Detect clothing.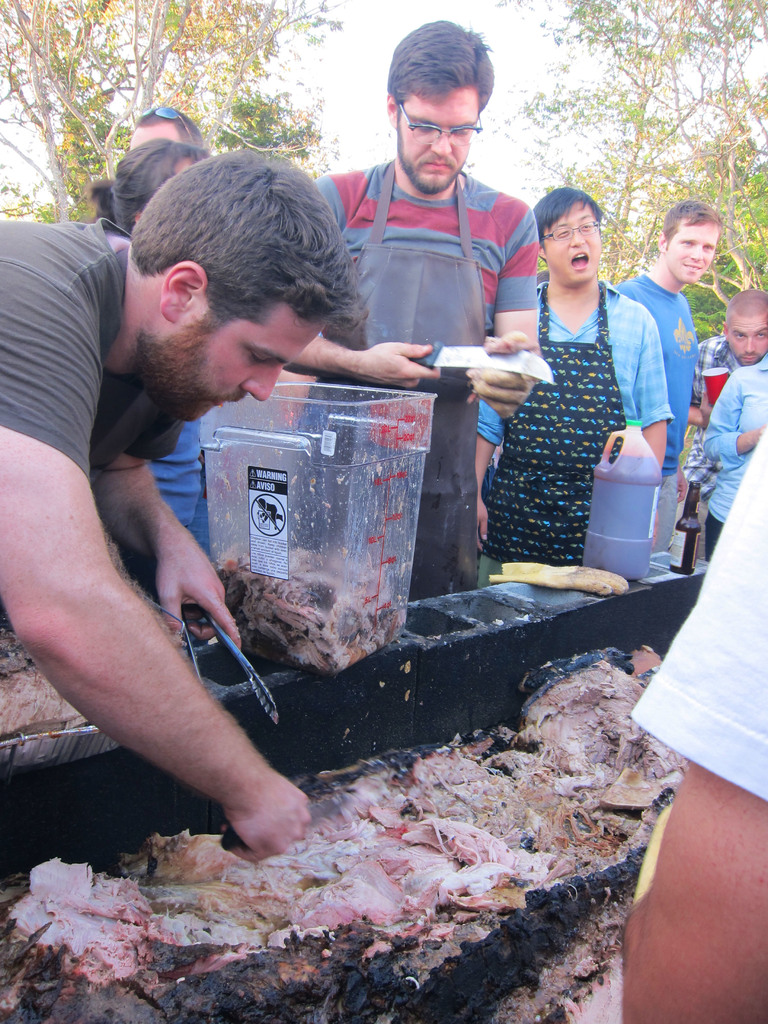
Detected at (left=685, top=325, right=767, bottom=385).
